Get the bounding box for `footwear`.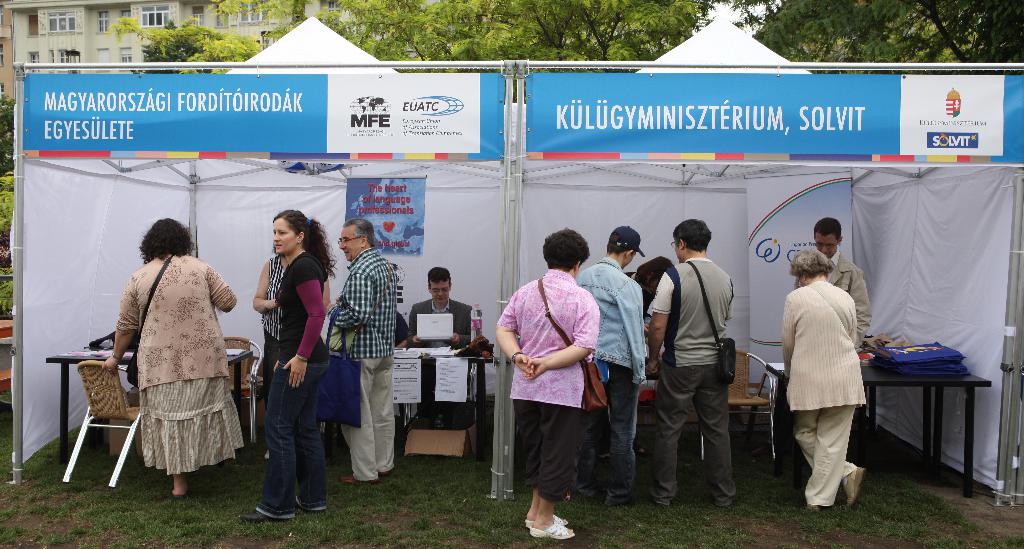
box(237, 509, 278, 521).
